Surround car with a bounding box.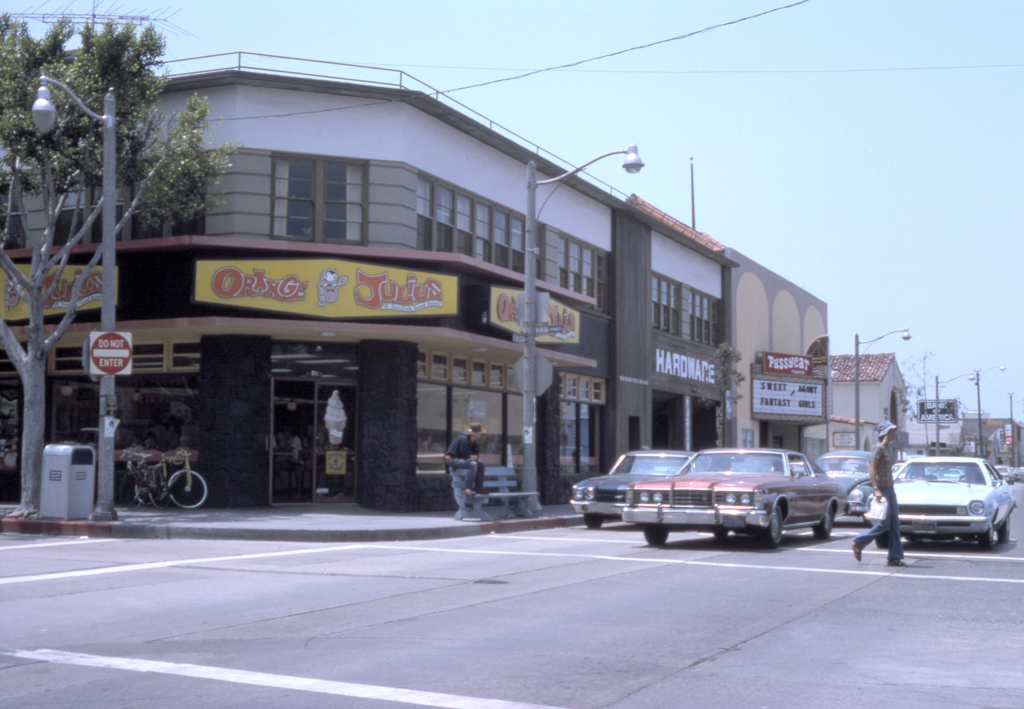
BBox(568, 444, 686, 526).
